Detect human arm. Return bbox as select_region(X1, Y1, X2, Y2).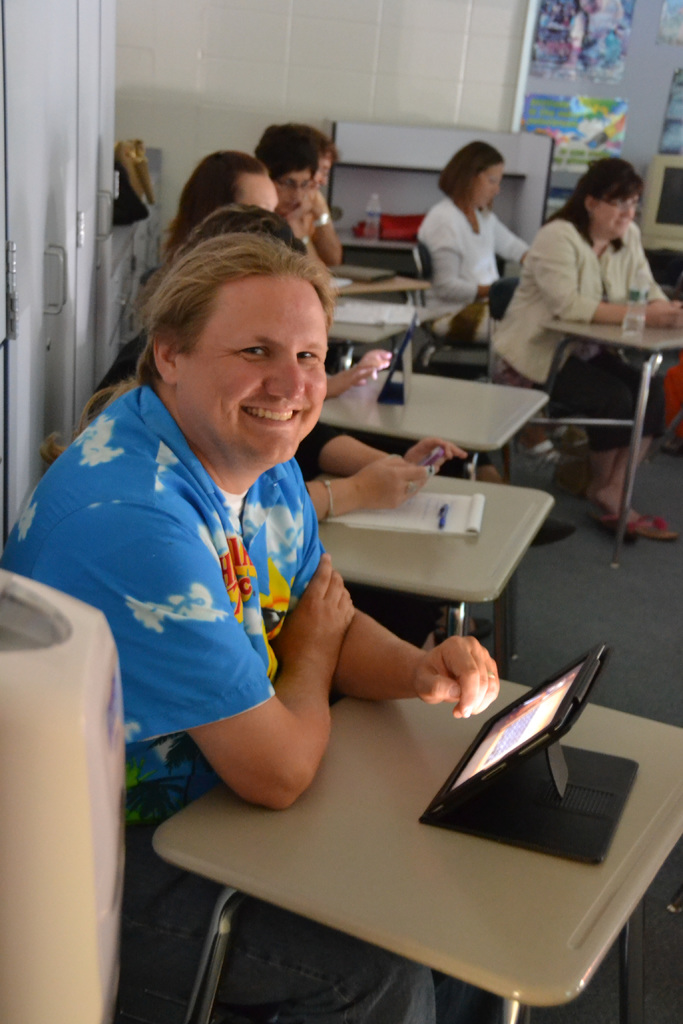
select_region(97, 499, 355, 805).
